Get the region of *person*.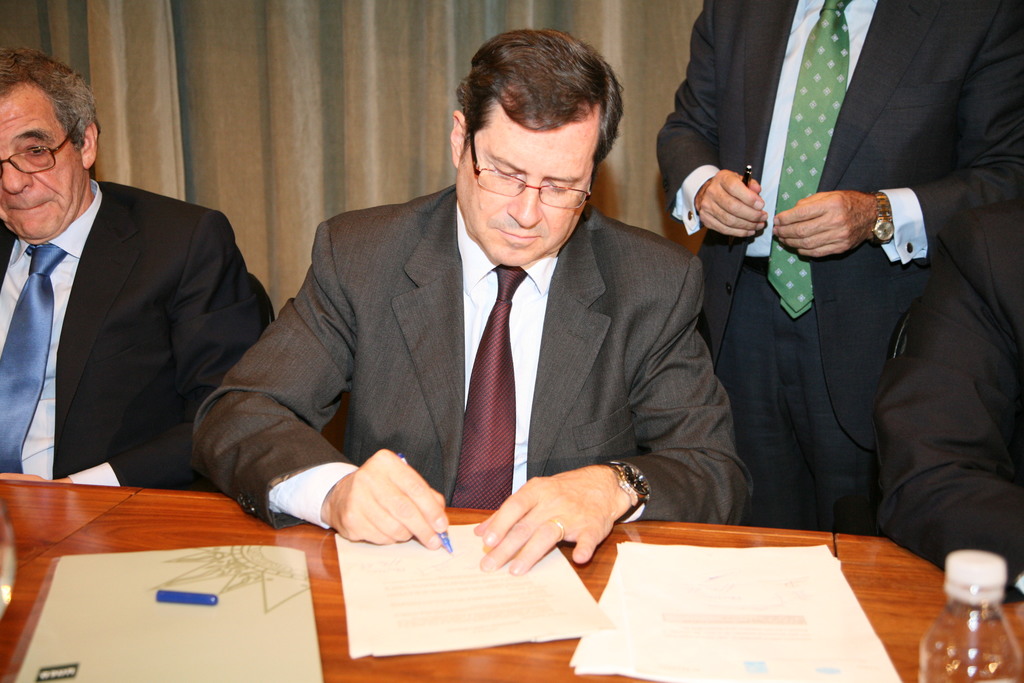
[left=656, top=0, right=1023, bottom=532].
